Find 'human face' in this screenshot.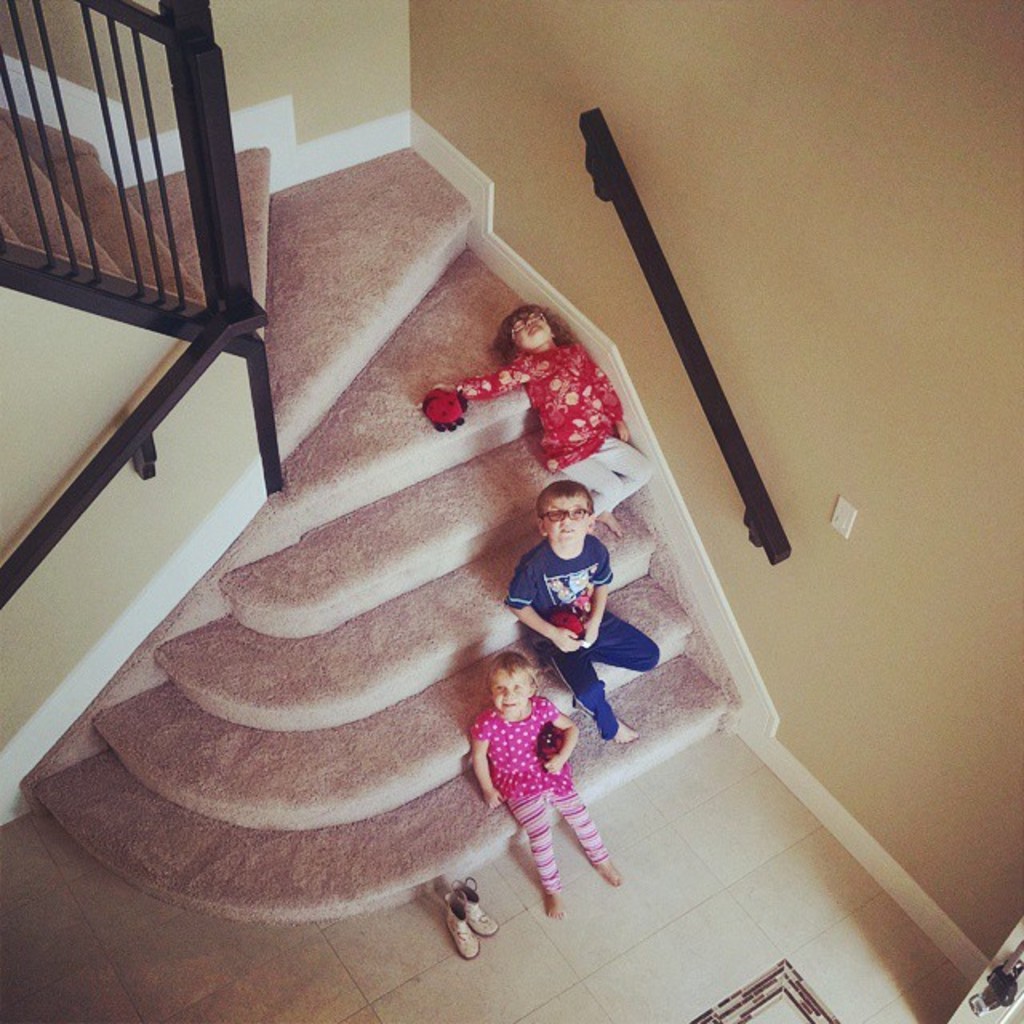
The bounding box for 'human face' is {"x1": 493, "y1": 674, "x2": 531, "y2": 717}.
